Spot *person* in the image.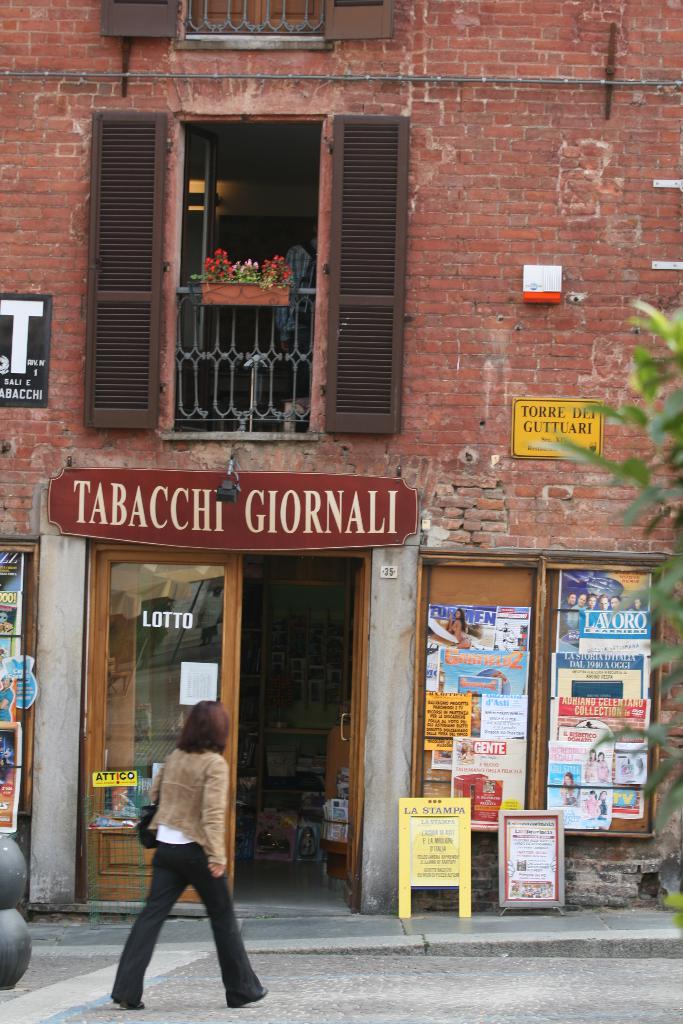
*person* found at <region>122, 705, 254, 1005</region>.
